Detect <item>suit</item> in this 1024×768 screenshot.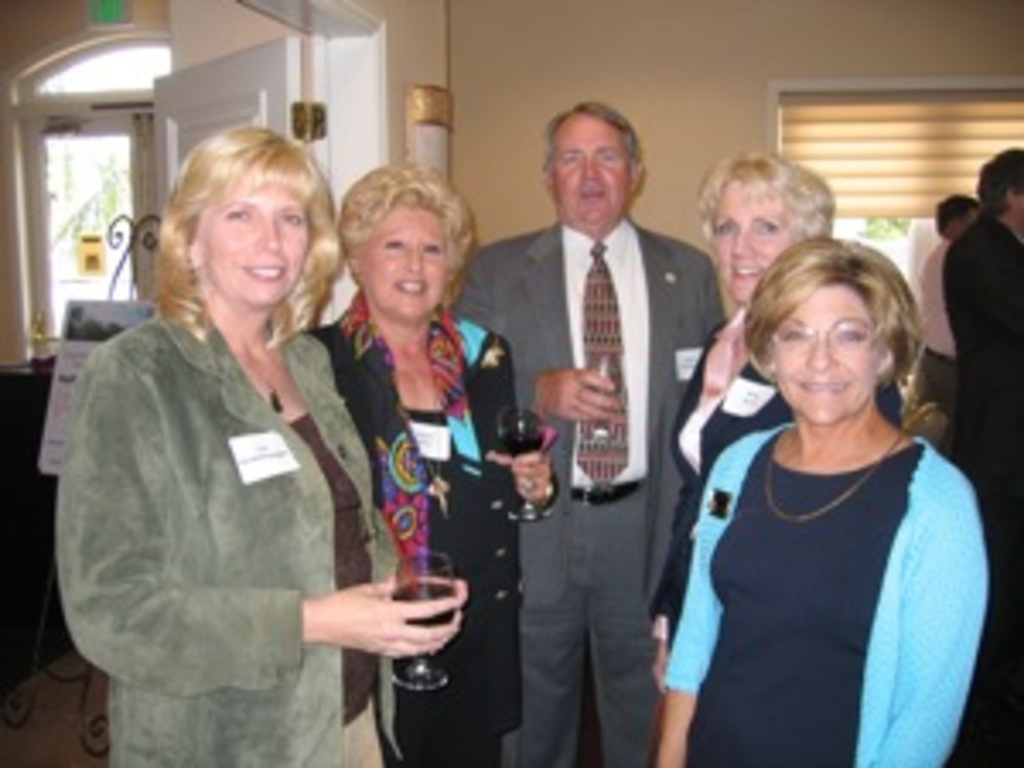
Detection: BBox(41, 218, 413, 734).
